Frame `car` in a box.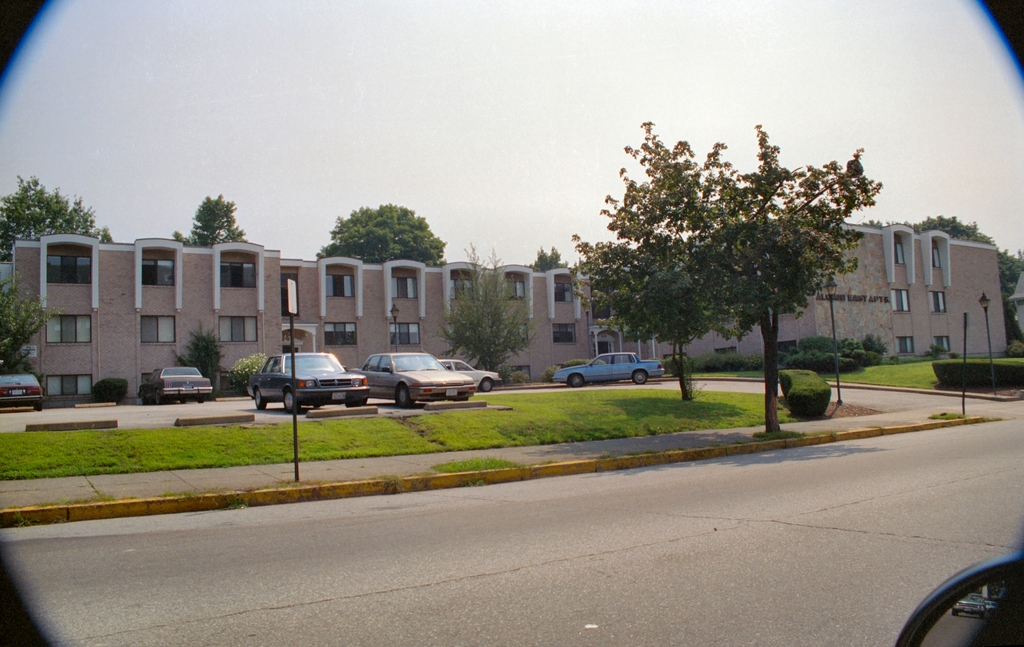
550/350/666/384.
